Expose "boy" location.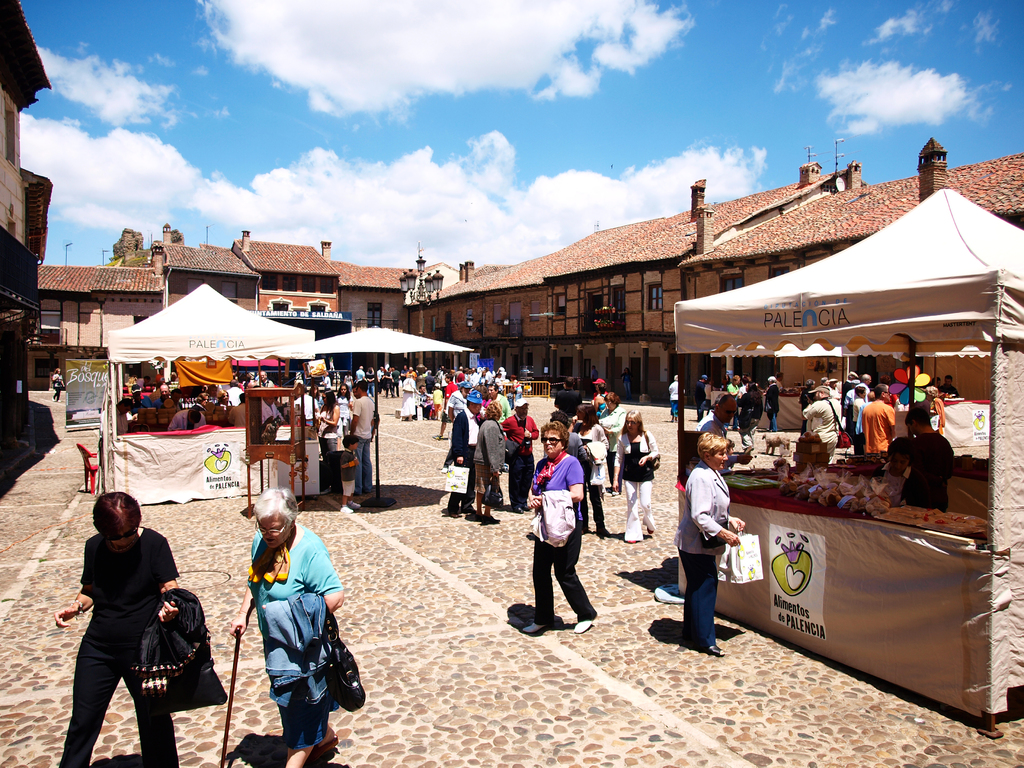
Exposed at l=342, t=433, r=361, b=513.
